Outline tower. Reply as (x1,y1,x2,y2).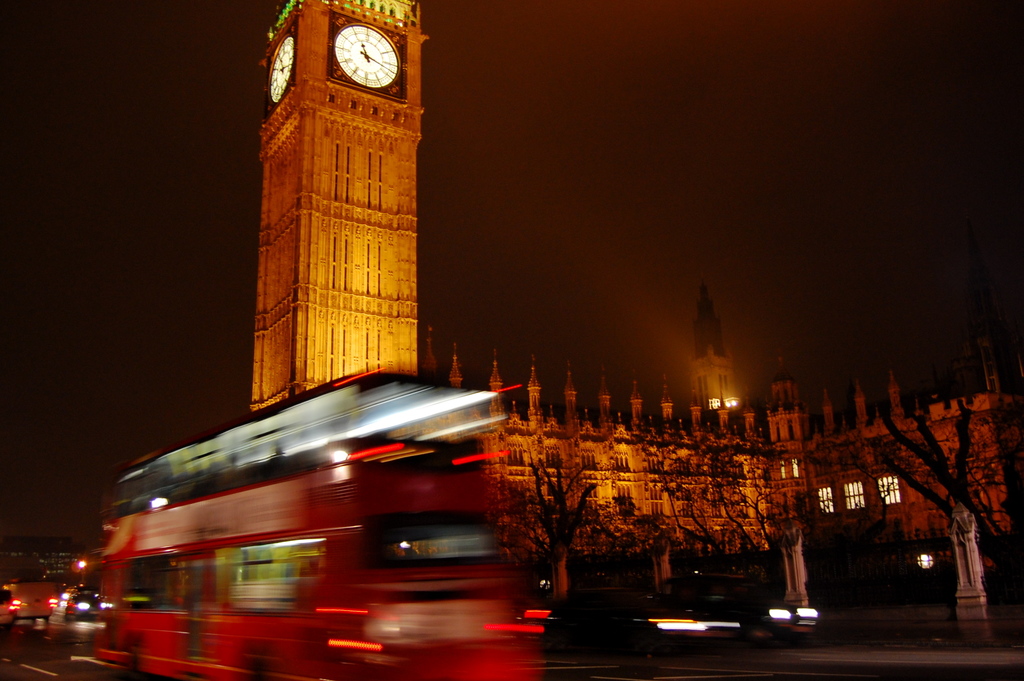
(768,357,806,414).
